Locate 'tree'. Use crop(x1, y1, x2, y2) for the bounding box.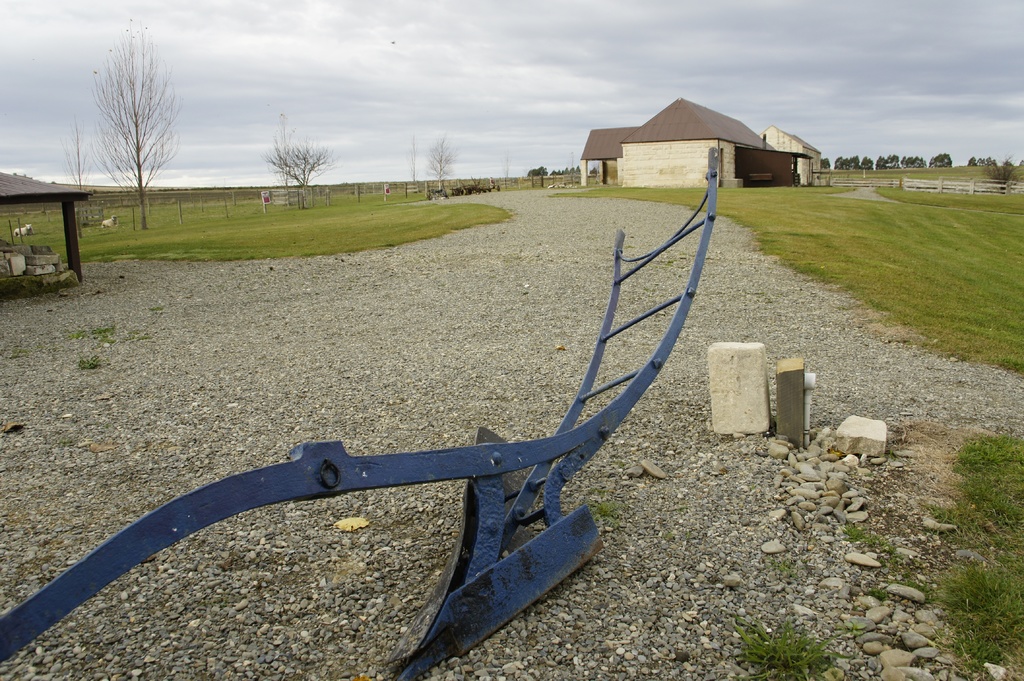
crop(86, 15, 184, 230).
